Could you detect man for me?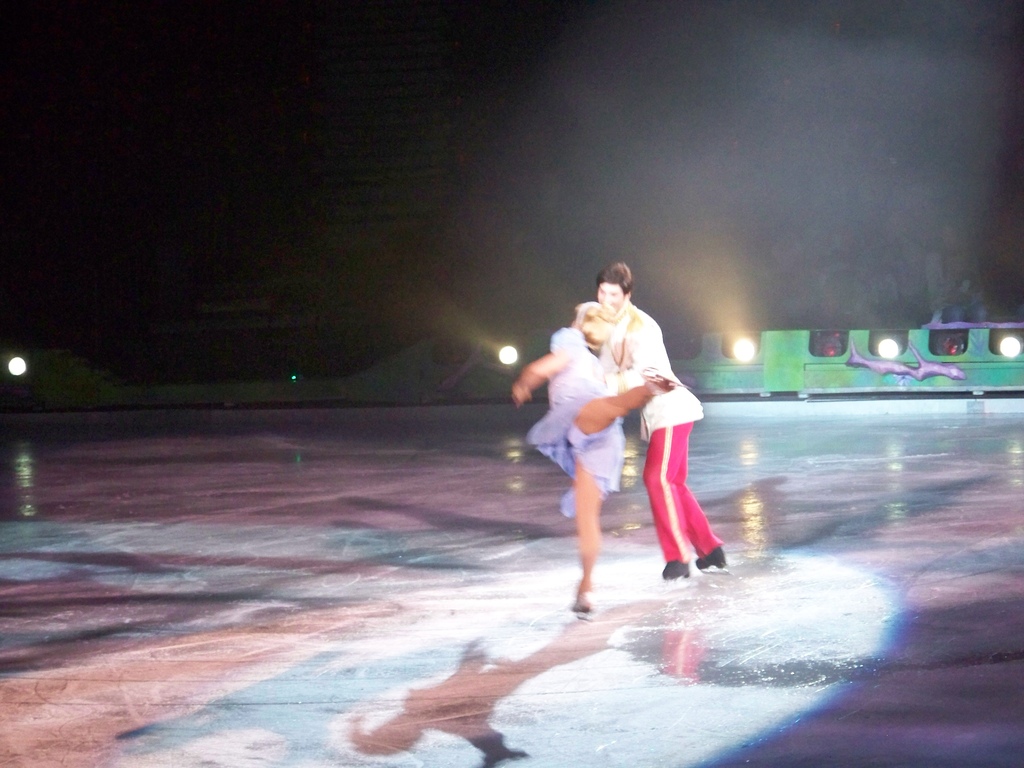
Detection result: <bbox>595, 257, 733, 579</bbox>.
